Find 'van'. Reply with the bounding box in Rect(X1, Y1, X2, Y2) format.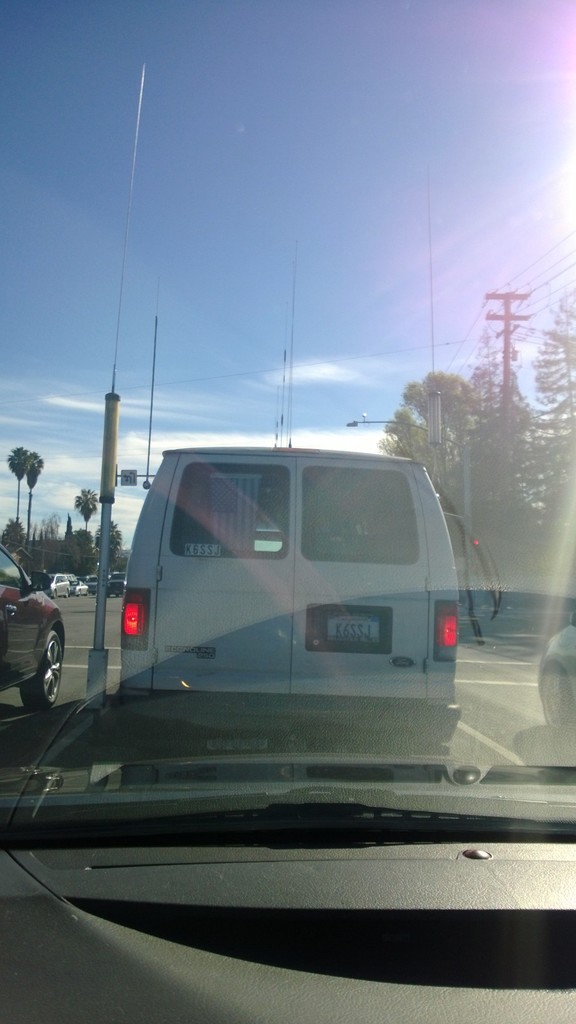
Rect(107, 444, 464, 744).
